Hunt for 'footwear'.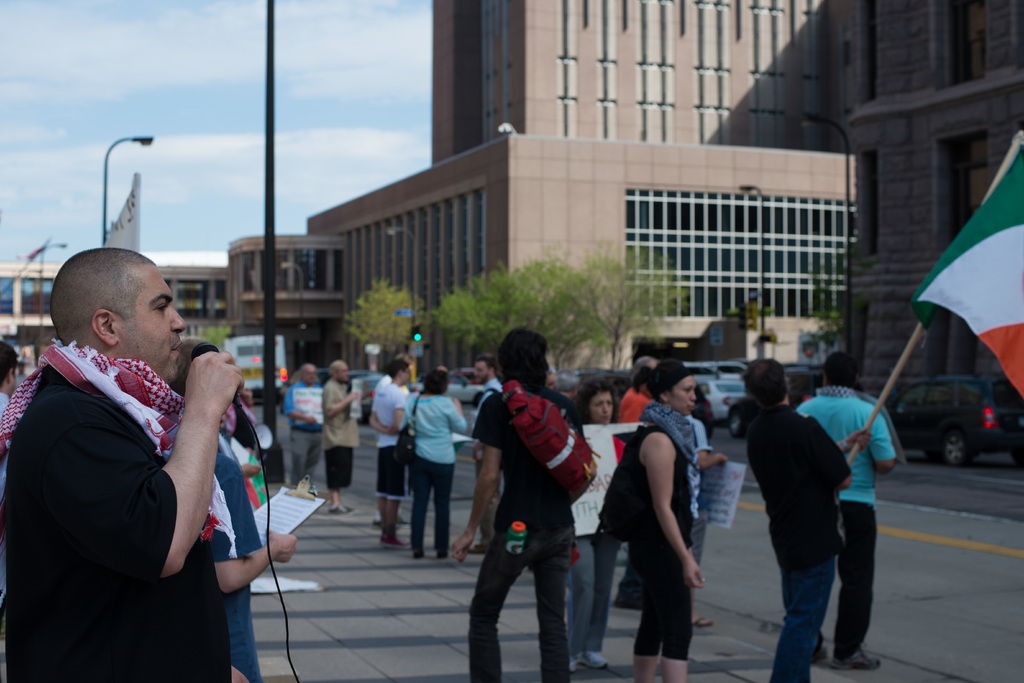
Hunted down at 813, 645, 831, 663.
